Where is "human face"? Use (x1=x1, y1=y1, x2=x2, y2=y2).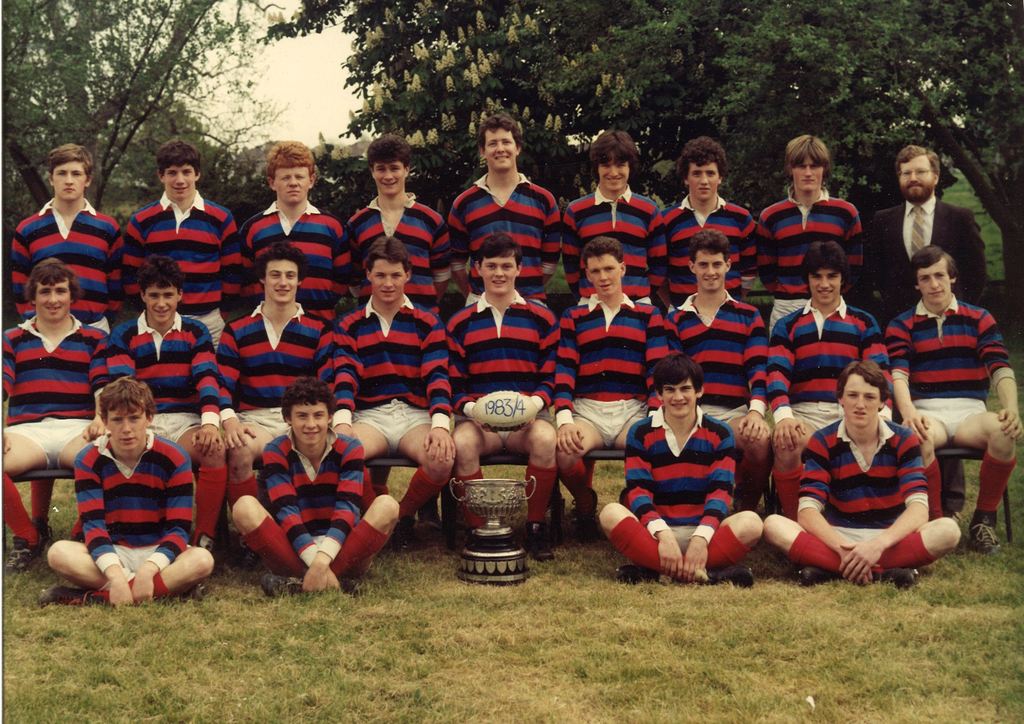
(x1=54, y1=161, x2=85, y2=206).
